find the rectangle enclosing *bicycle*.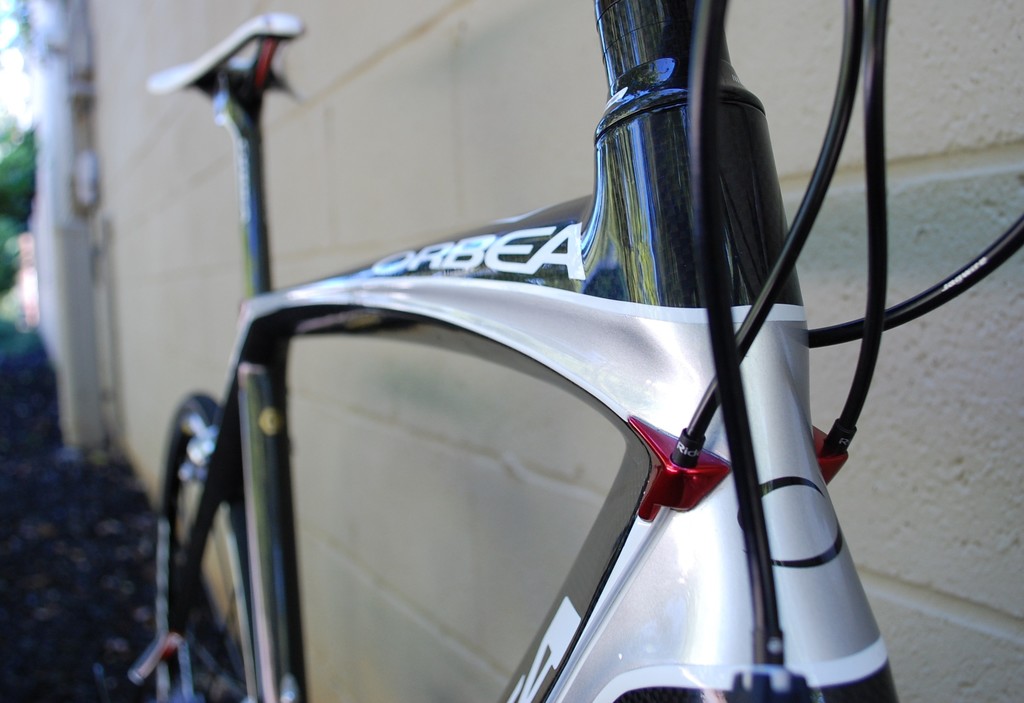
45,0,1023,672.
